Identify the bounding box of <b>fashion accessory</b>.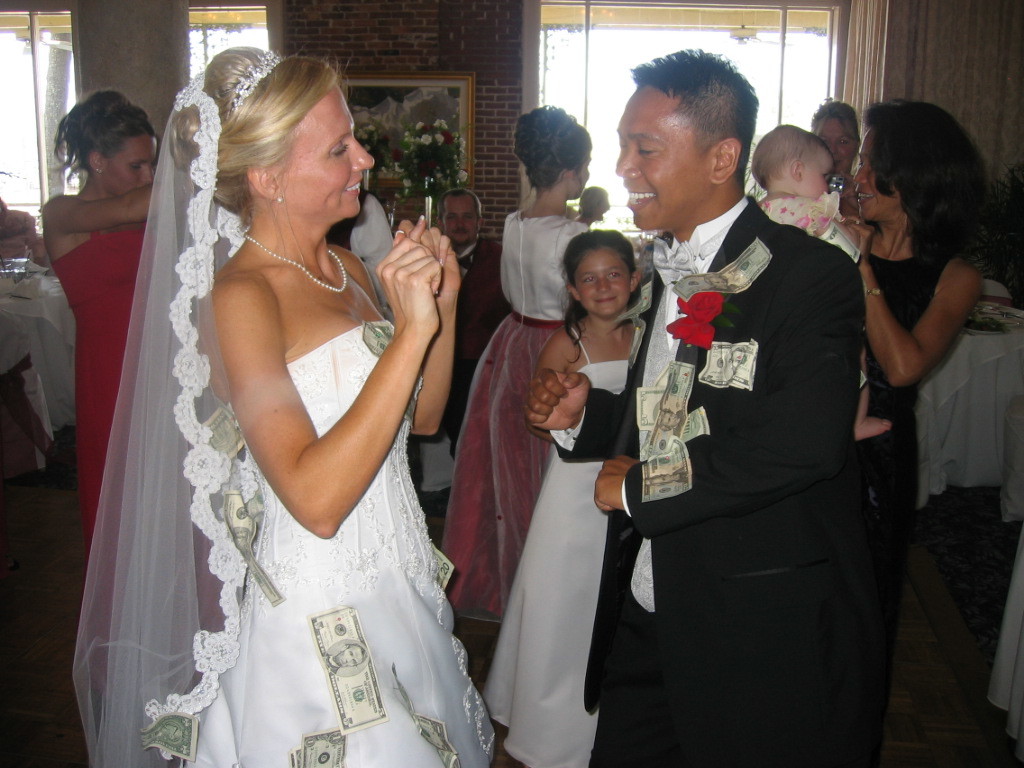
[240,236,349,295].
